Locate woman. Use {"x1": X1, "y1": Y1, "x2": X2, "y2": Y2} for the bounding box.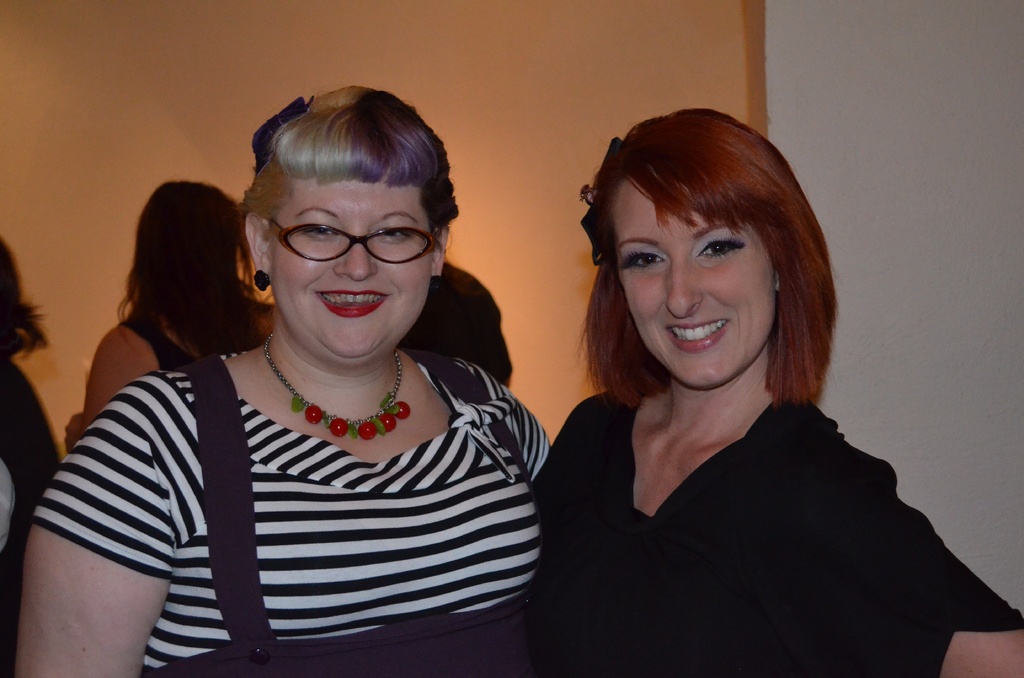
{"x1": 8, "y1": 83, "x2": 556, "y2": 677}.
